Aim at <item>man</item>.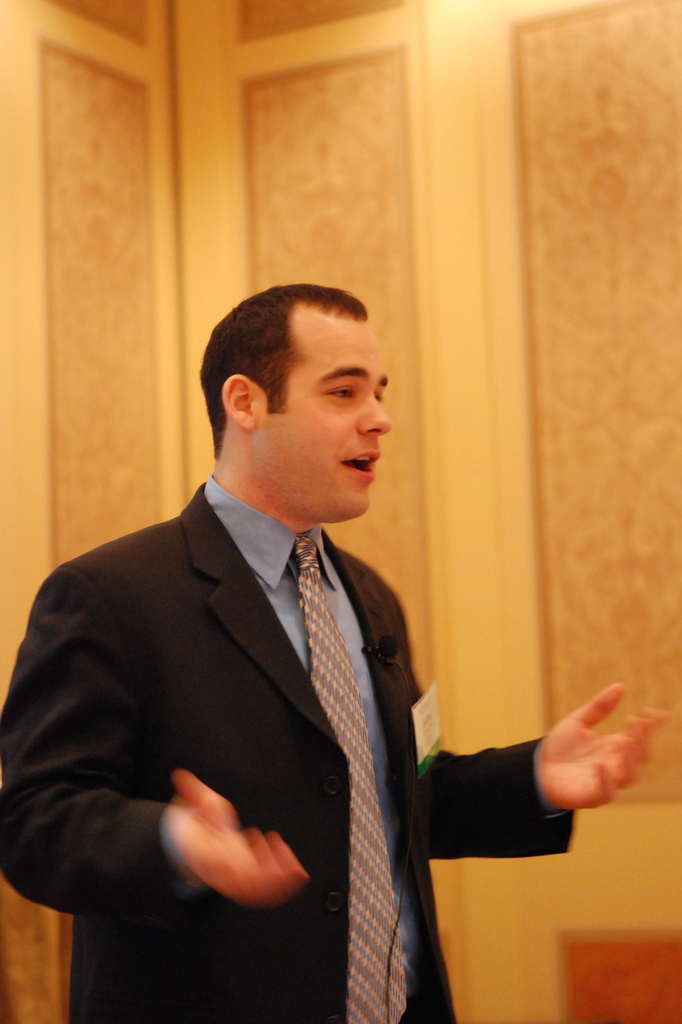
Aimed at [left=0, top=286, right=673, bottom=1023].
